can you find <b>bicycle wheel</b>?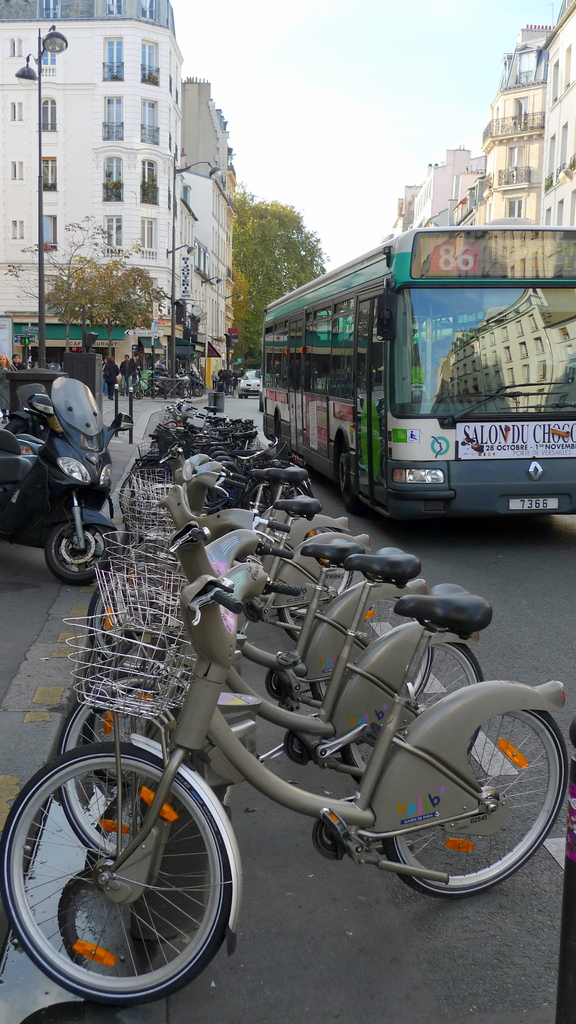
Yes, bounding box: locate(338, 638, 490, 787).
